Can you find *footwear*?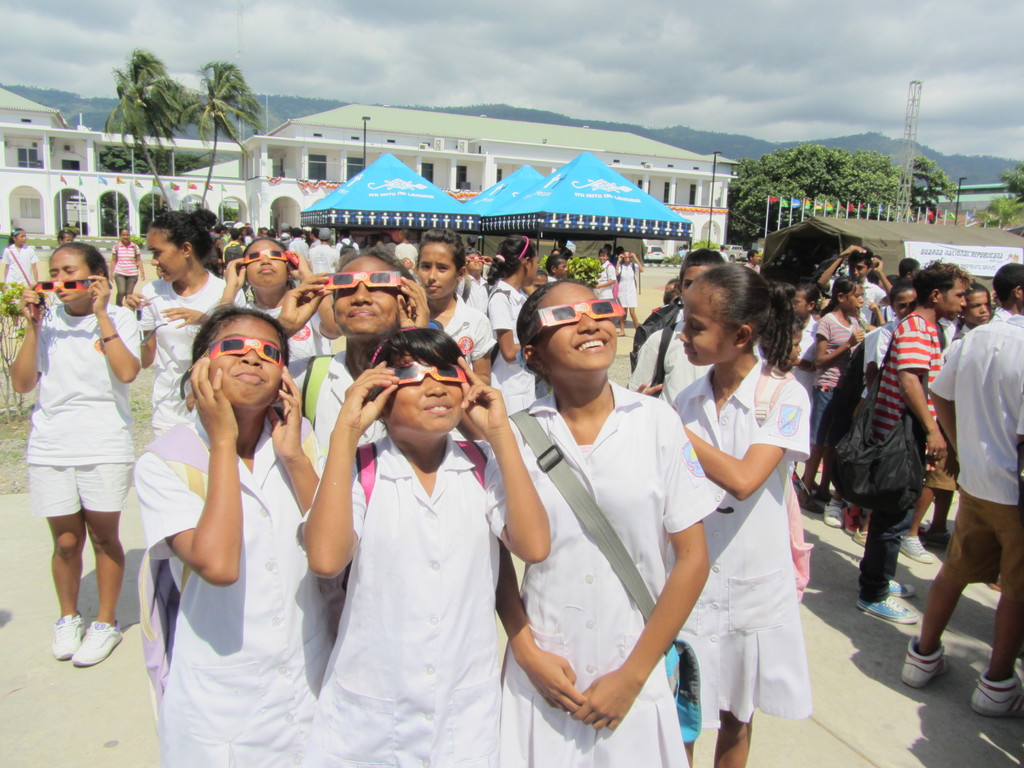
Yes, bounding box: pyautogui.locateOnScreen(850, 524, 871, 550).
